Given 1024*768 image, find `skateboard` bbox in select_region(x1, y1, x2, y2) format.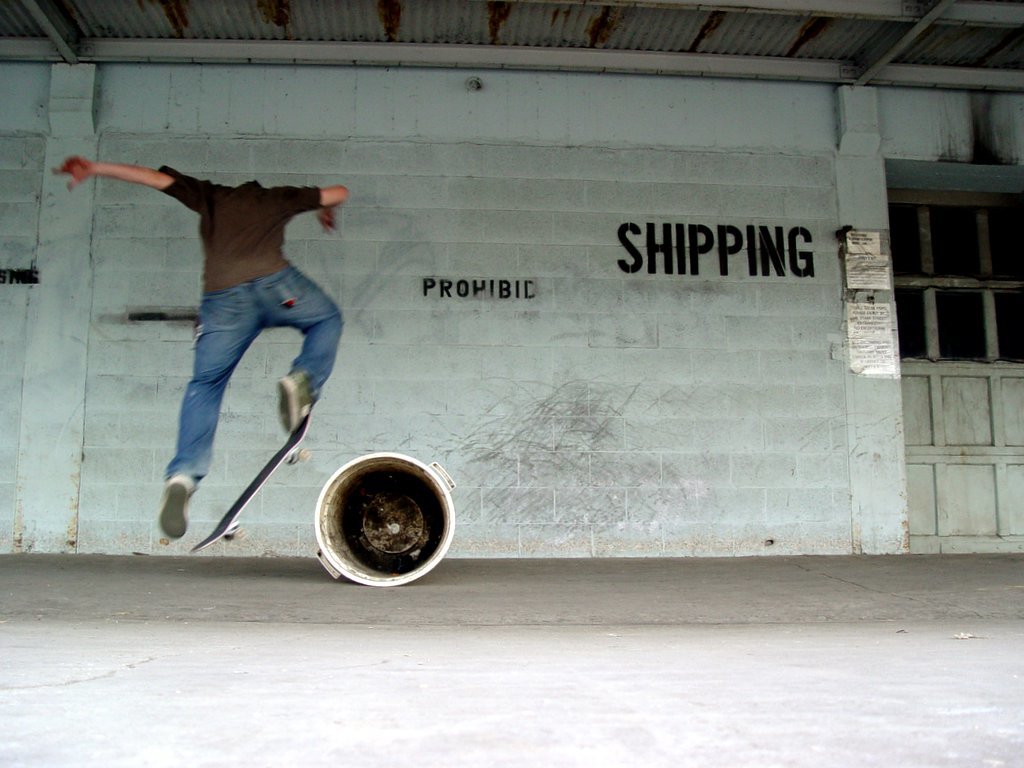
select_region(194, 414, 309, 549).
